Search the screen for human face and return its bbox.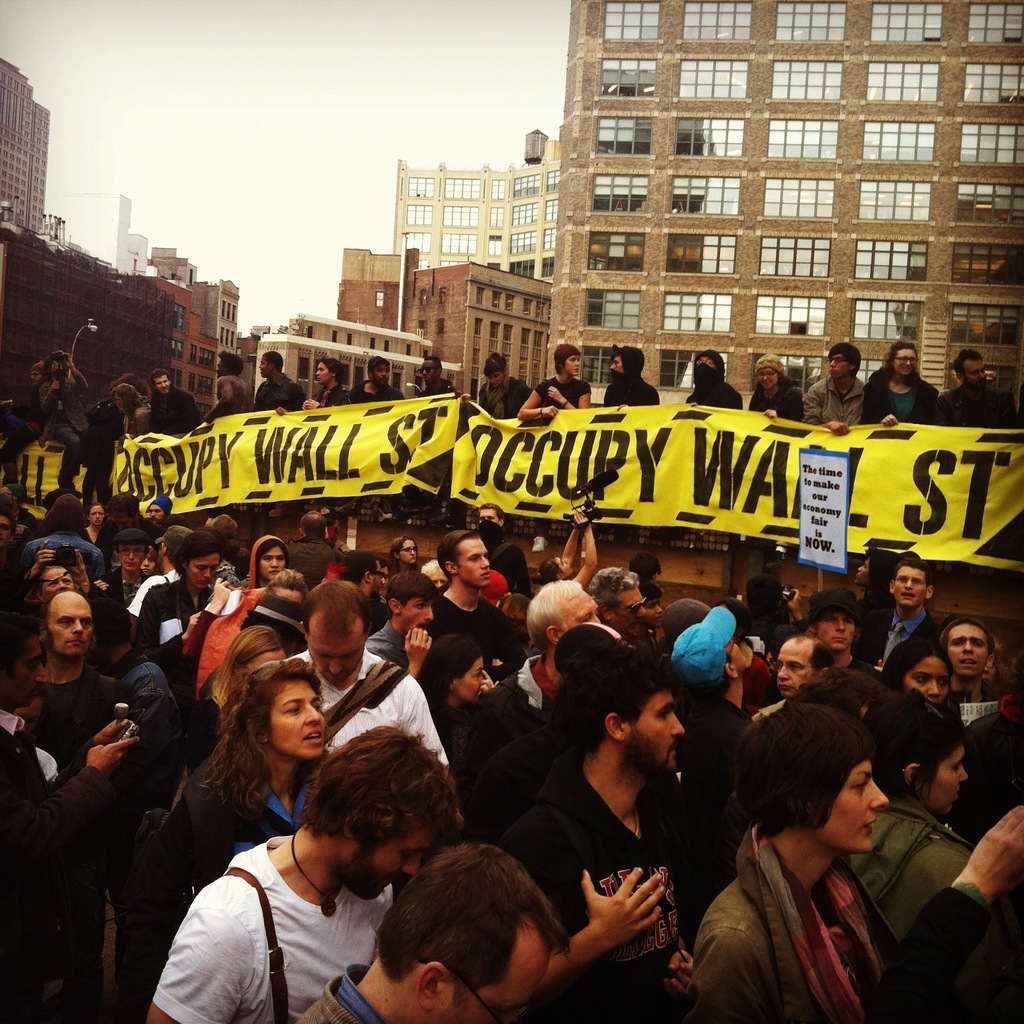
Found: x1=89 y1=508 x2=104 y2=525.
